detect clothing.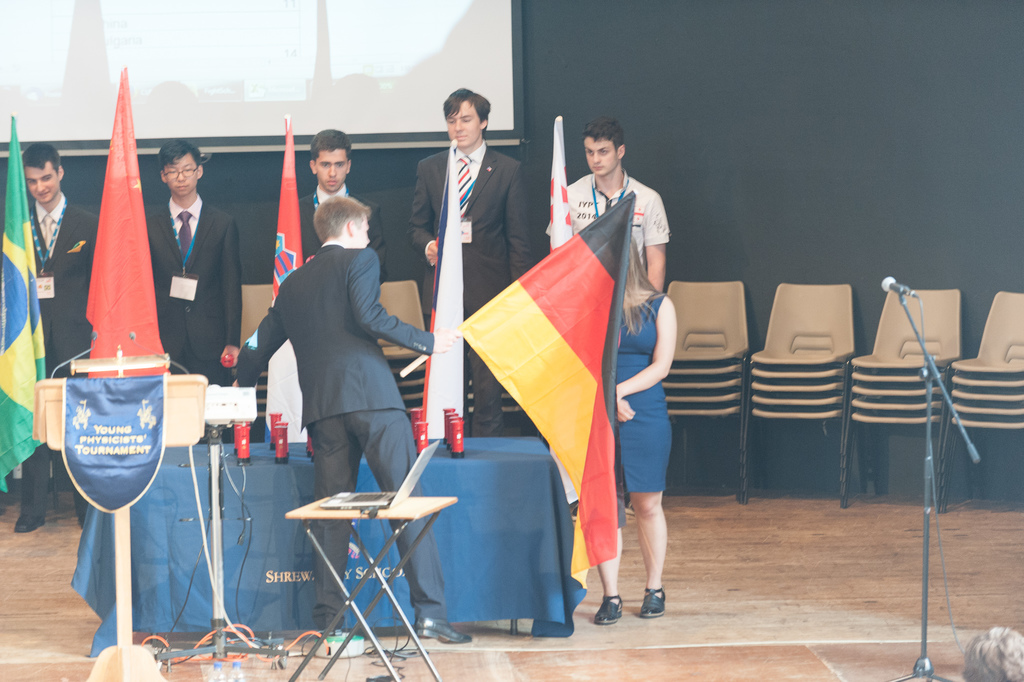
Detected at {"left": 552, "top": 175, "right": 664, "bottom": 280}.
